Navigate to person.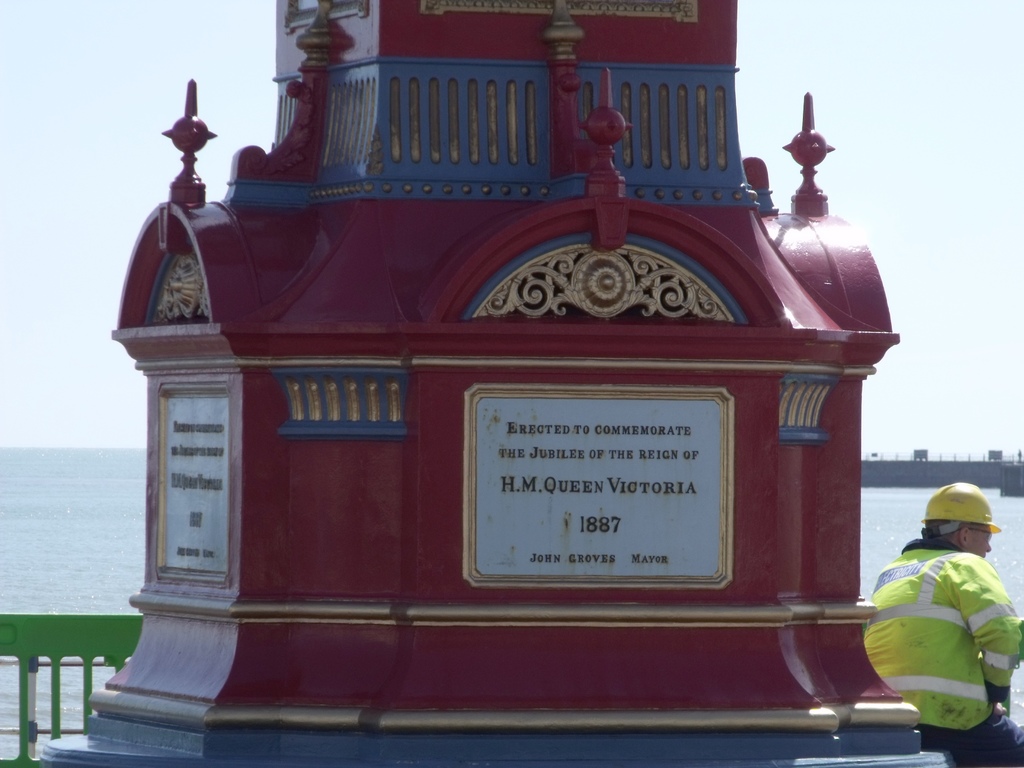
Navigation target: bbox(863, 482, 1023, 767).
